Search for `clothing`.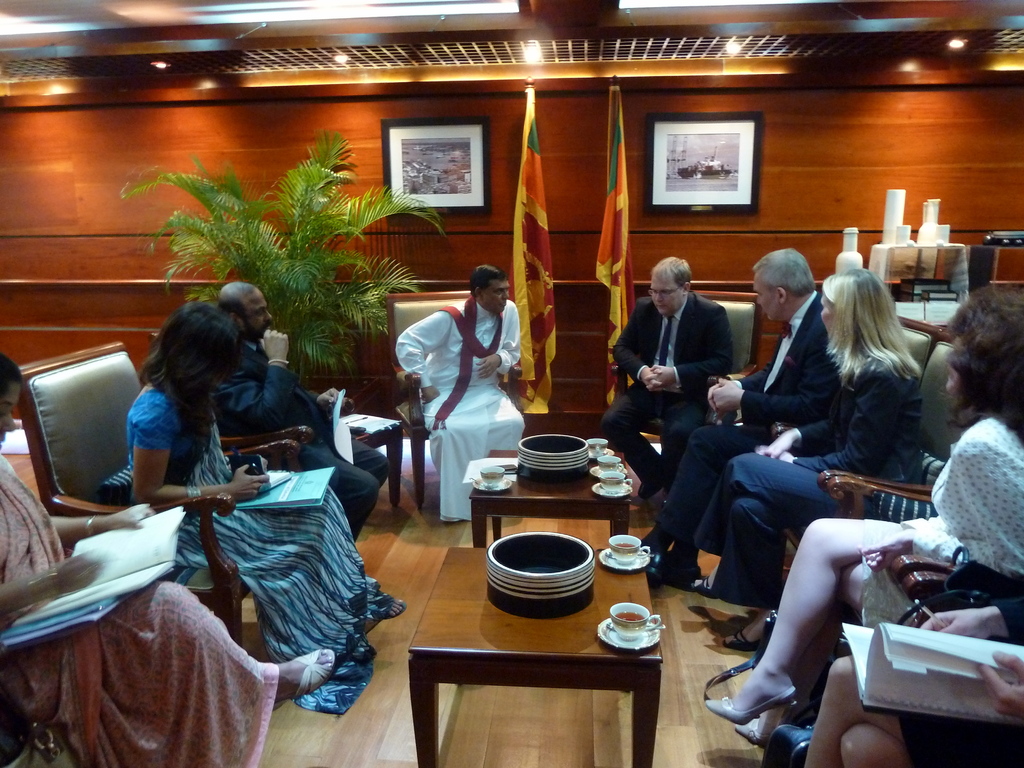
Found at <bbox>389, 294, 527, 522</bbox>.
